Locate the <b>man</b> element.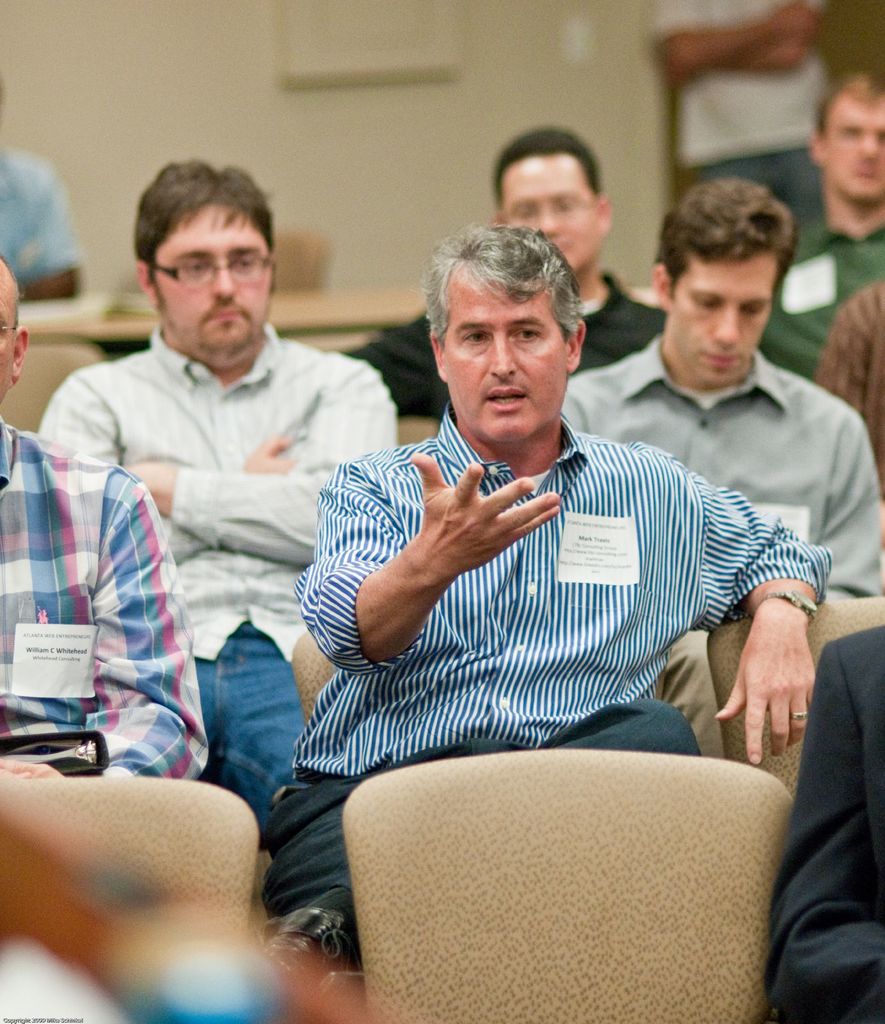
Element bbox: [x1=651, y1=0, x2=839, y2=213].
